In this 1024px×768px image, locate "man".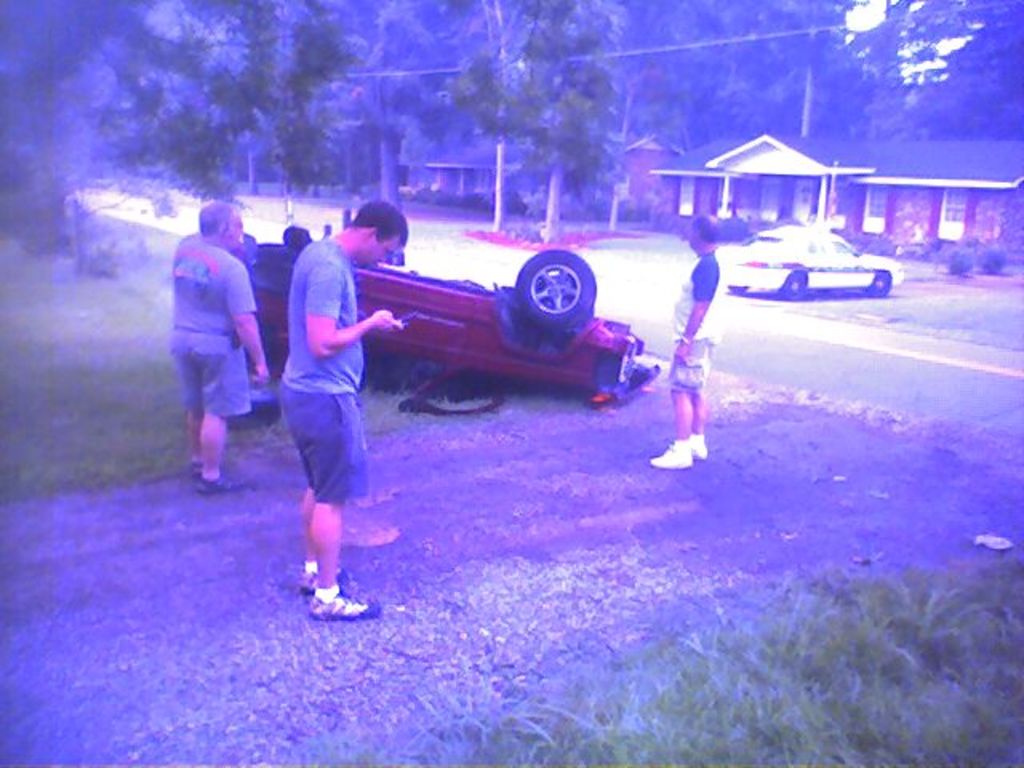
Bounding box: <box>285,195,416,618</box>.
